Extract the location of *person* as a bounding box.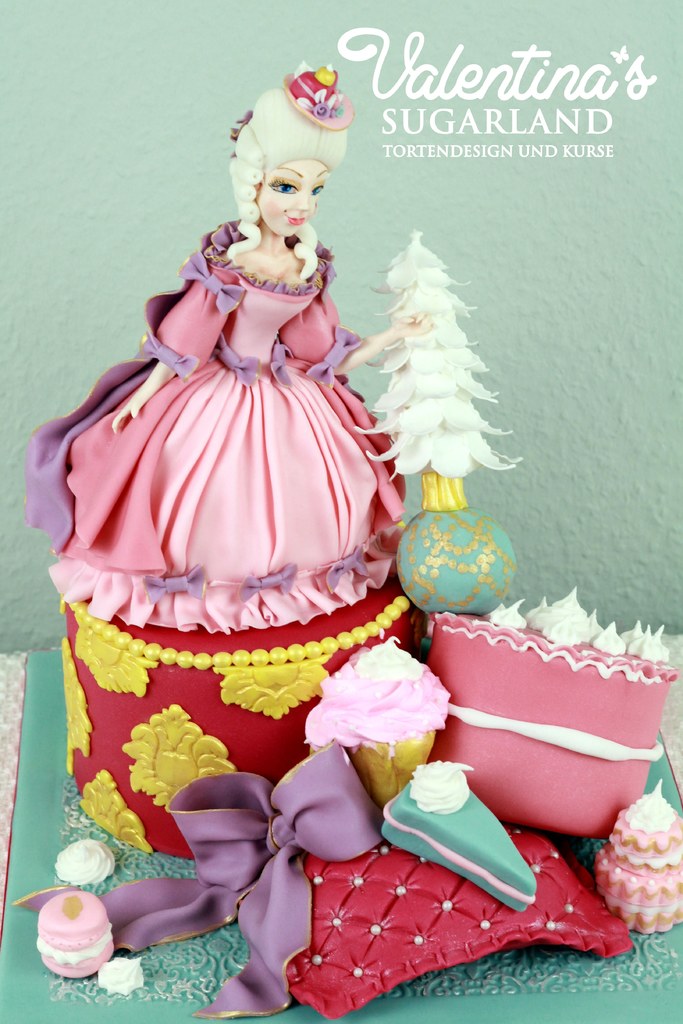
locate(19, 57, 411, 638).
